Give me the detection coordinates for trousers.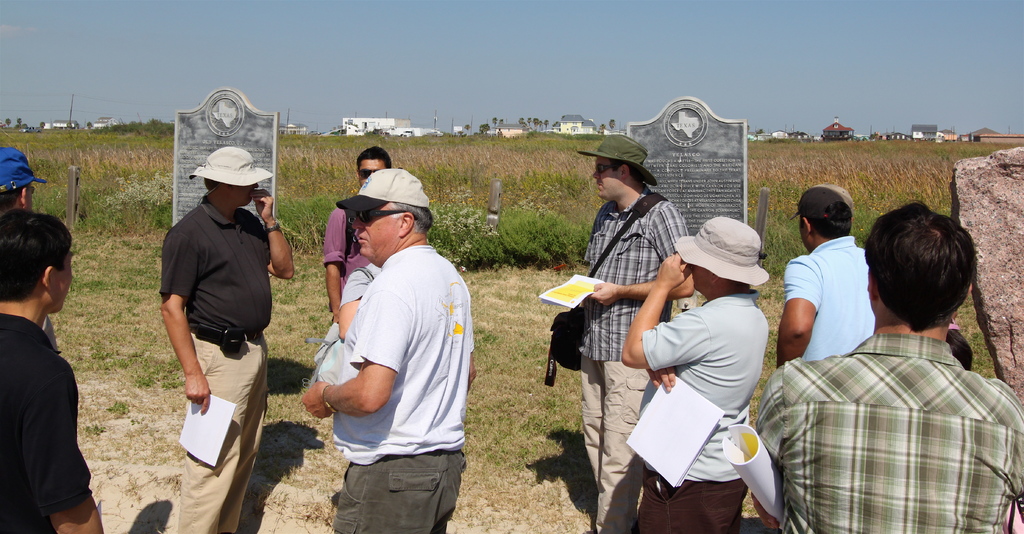
(x1=360, y1=453, x2=461, y2=533).
